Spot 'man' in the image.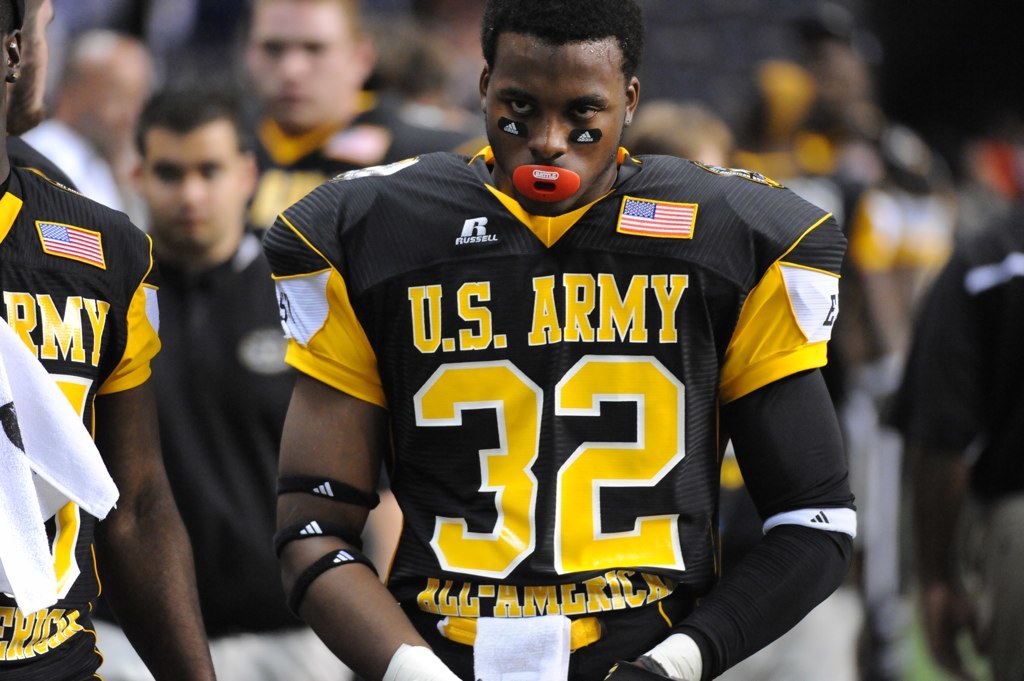
'man' found at <box>5,0,76,200</box>.
